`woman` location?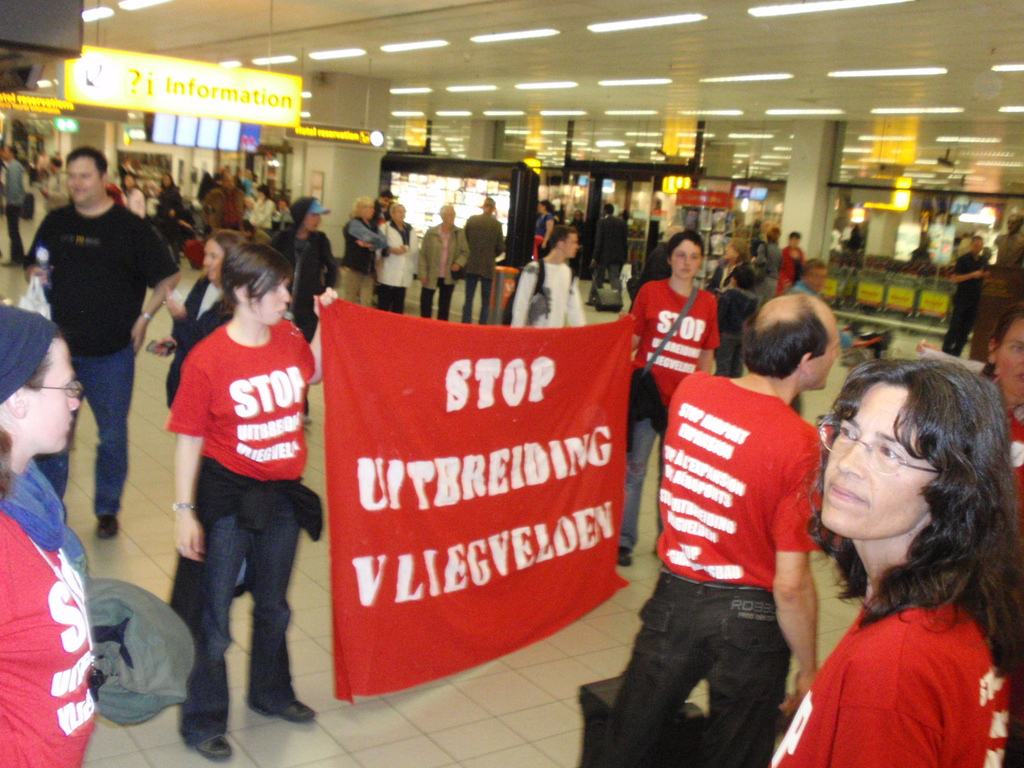
[left=740, top=363, right=1007, bottom=767]
